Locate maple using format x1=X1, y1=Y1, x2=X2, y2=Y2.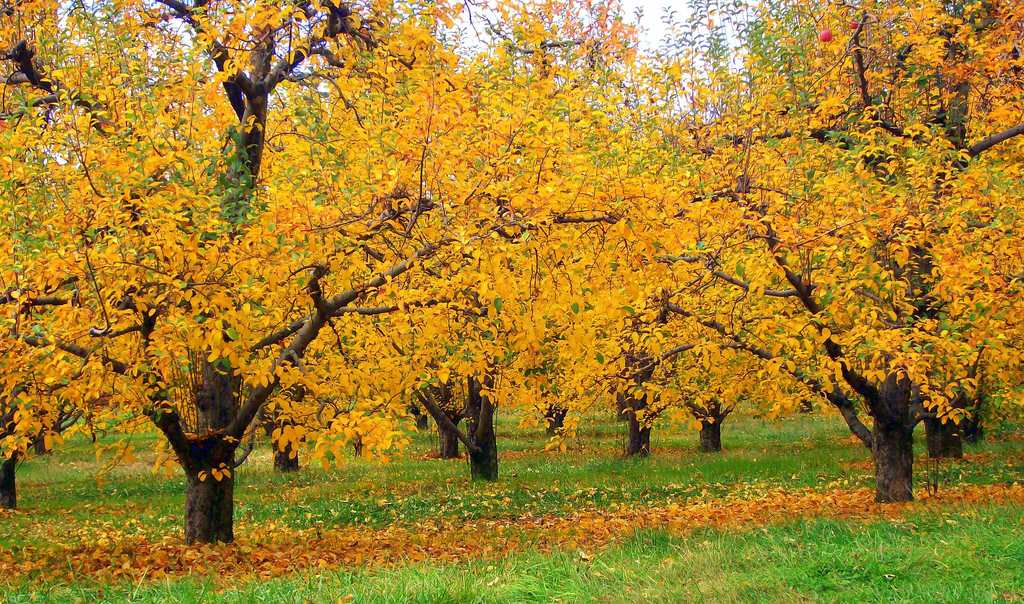
x1=588, y1=61, x2=851, y2=460.
